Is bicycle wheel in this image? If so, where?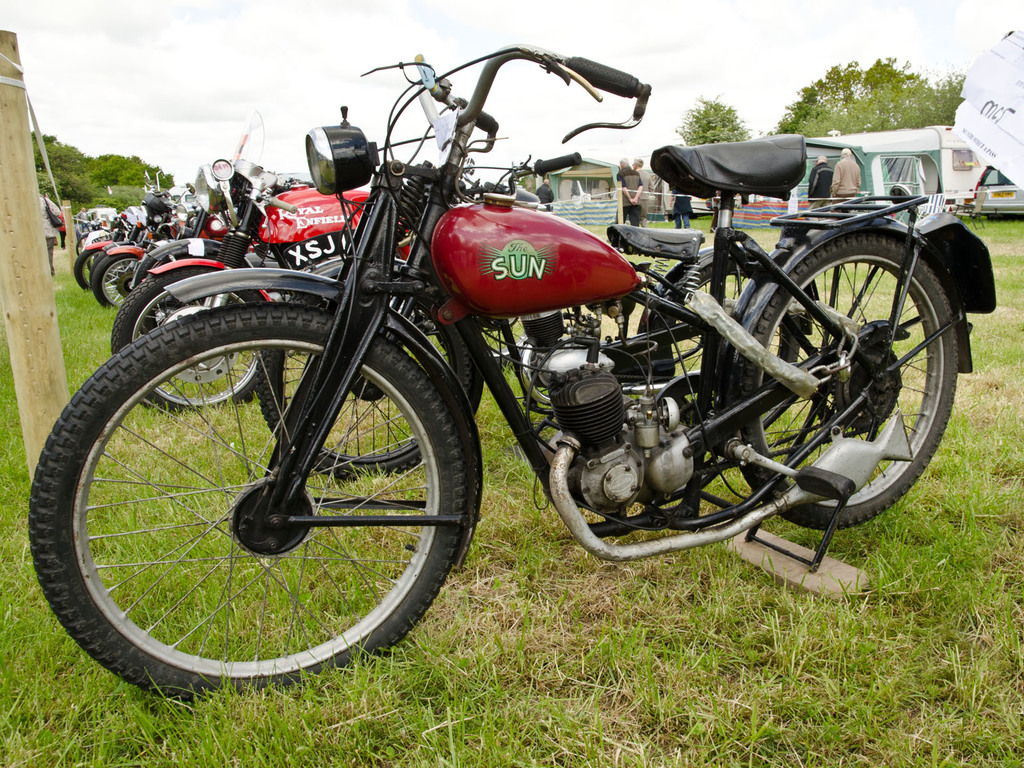
Yes, at 750:219:957:526.
